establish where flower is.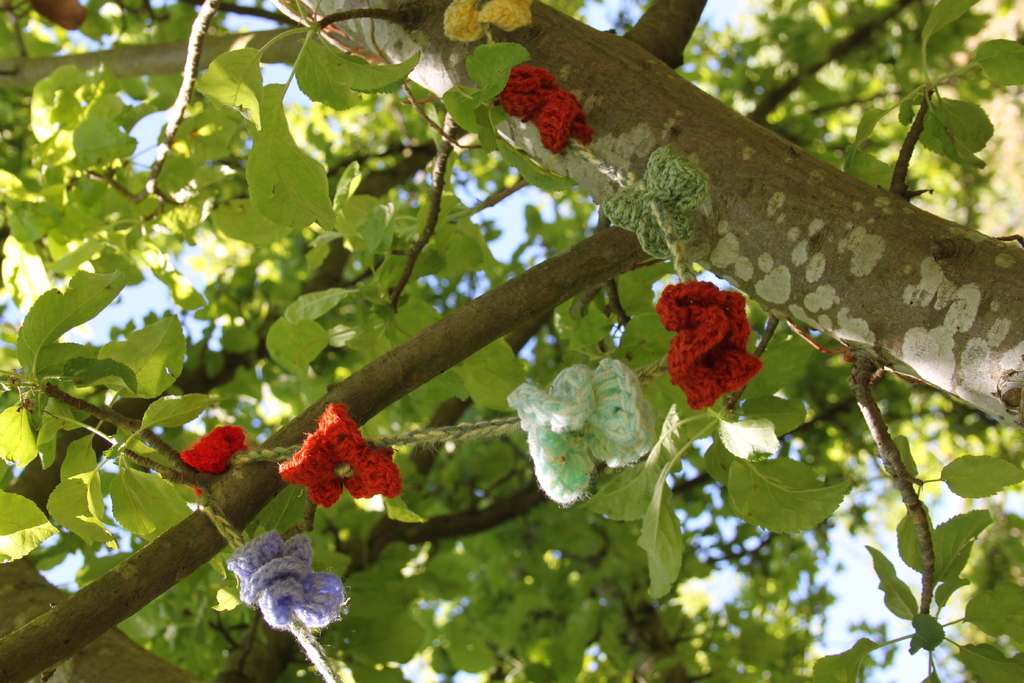
Established at Rect(182, 420, 246, 495).
